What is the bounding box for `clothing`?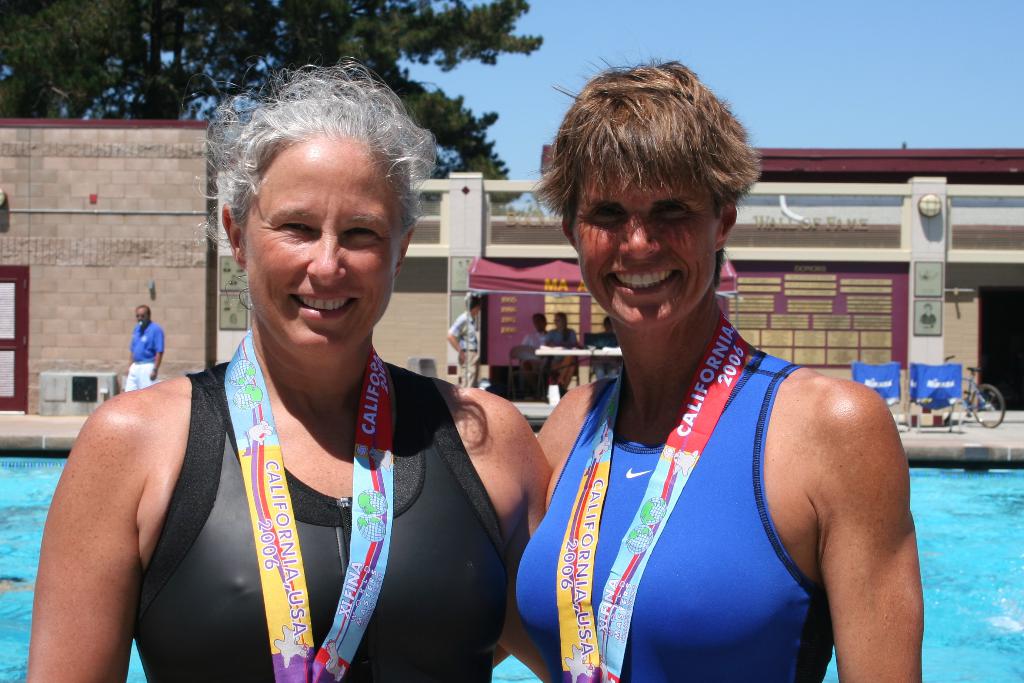
detection(122, 320, 171, 394).
